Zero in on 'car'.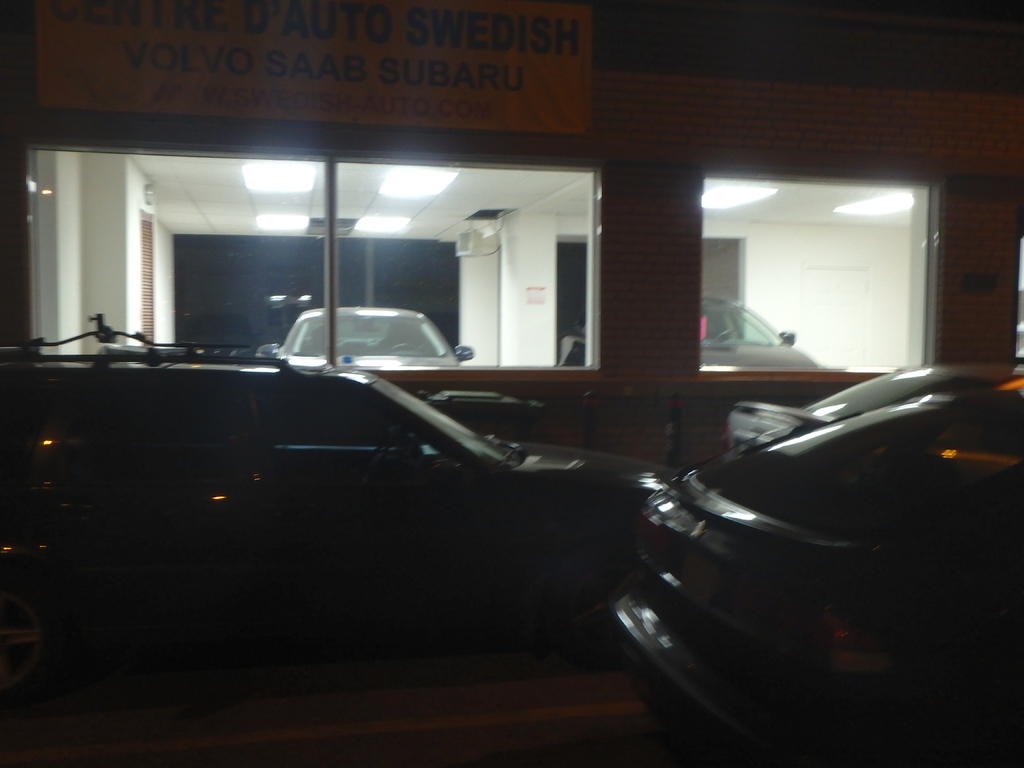
Zeroed in: bbox(0, 309, 677, 680).
